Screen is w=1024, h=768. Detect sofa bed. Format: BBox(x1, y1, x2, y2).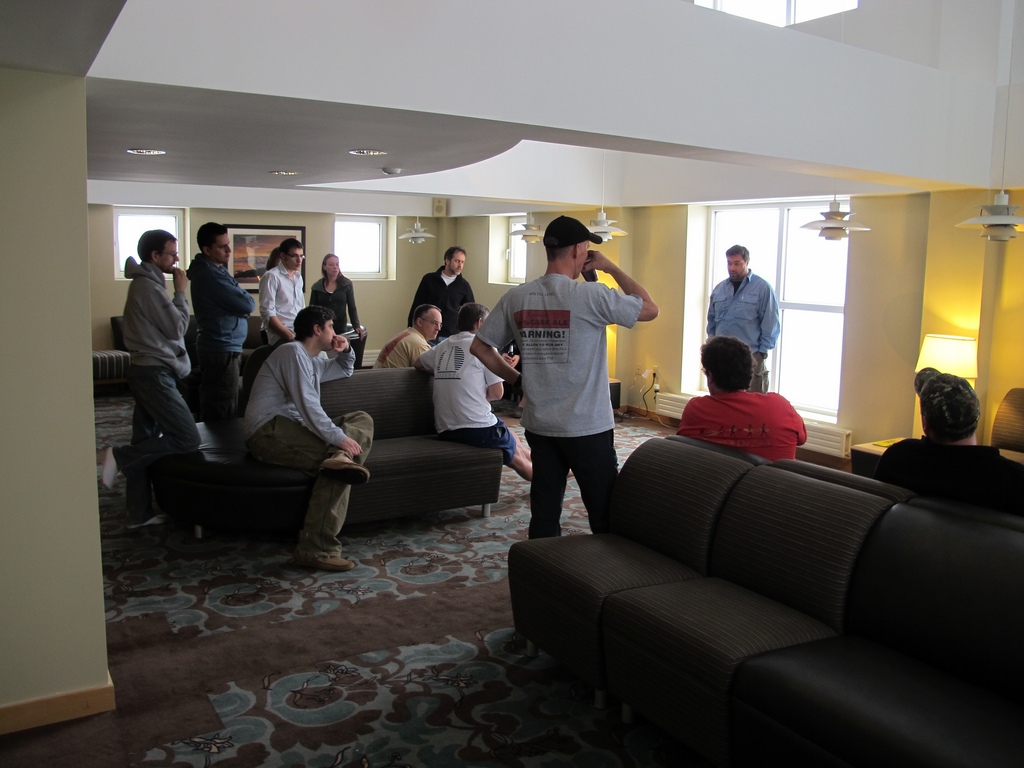
BBox(714, 445, 1019, 534).
